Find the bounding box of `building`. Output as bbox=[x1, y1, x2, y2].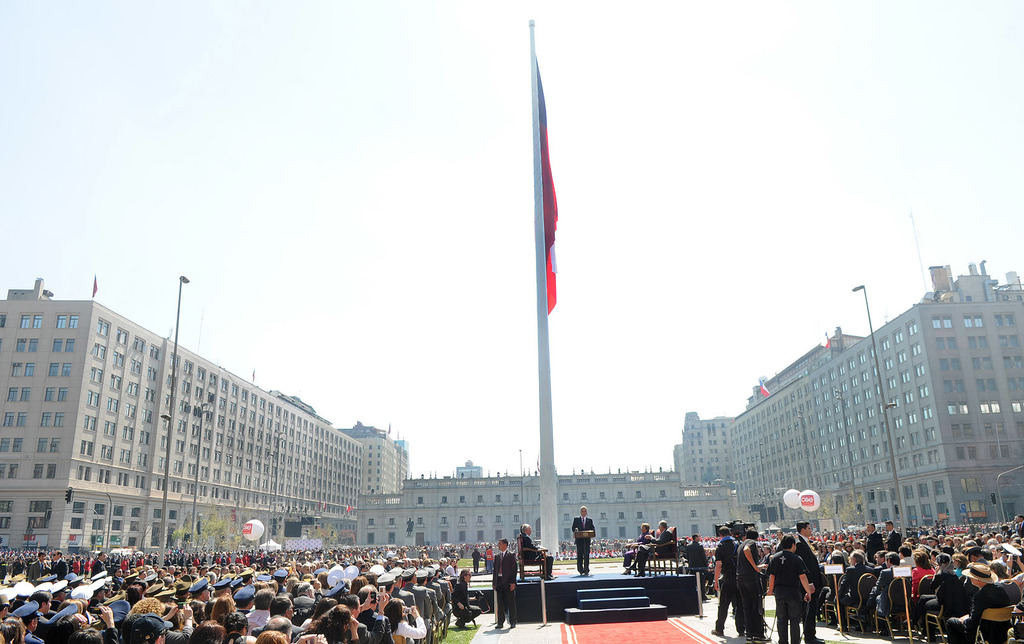
bbox=[362, 458, 758, 542].
